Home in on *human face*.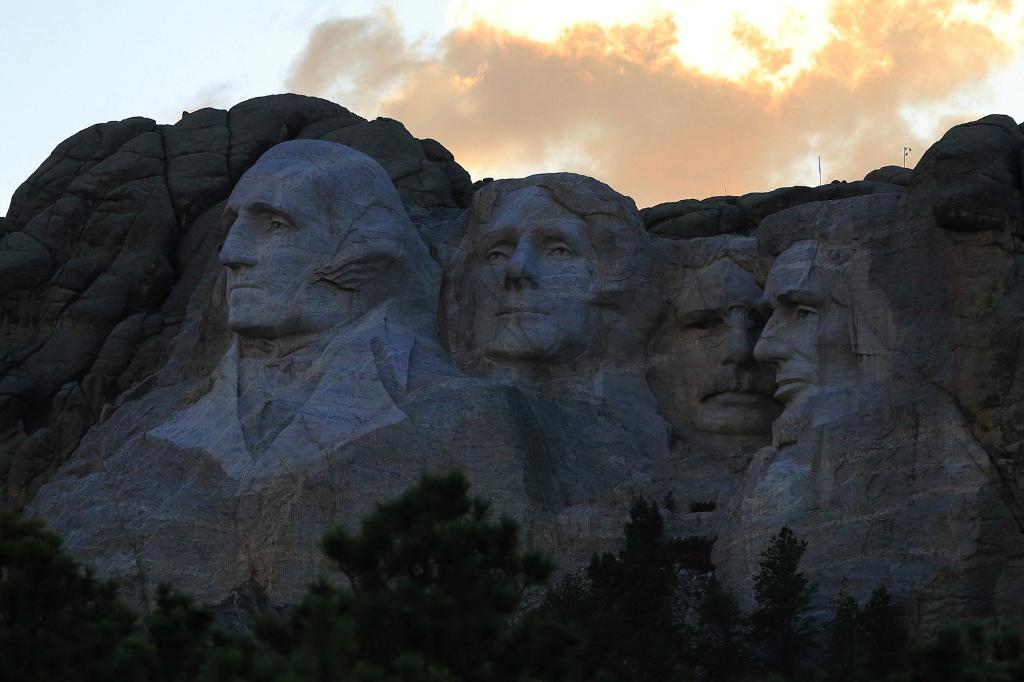
Homed in at BBox(649, 255, 788, 447).
